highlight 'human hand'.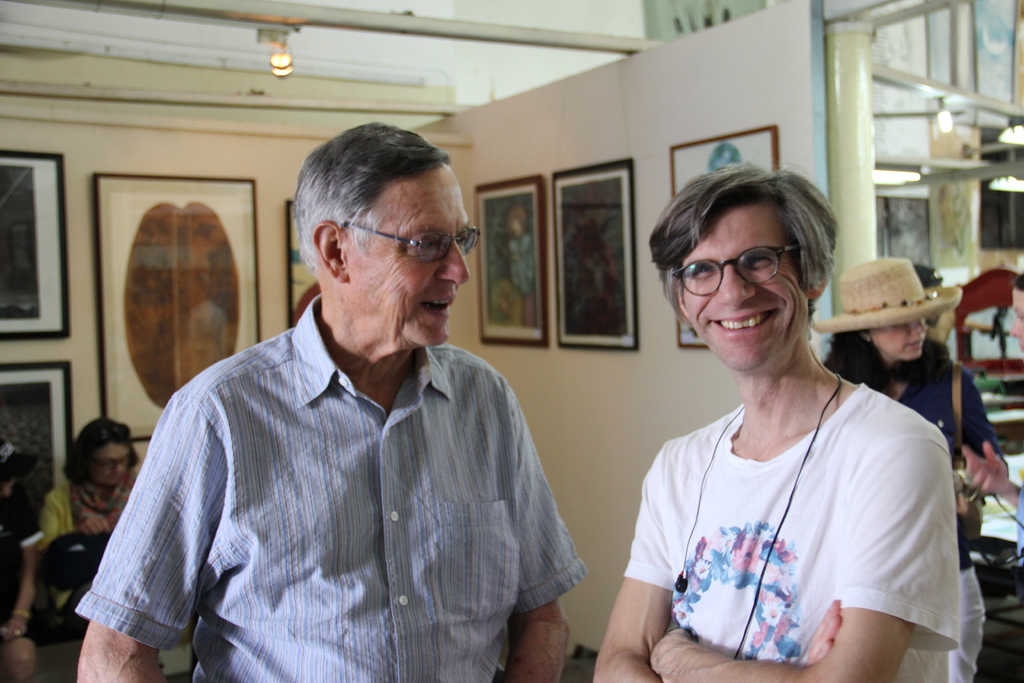
Highlighted region: (2, 618, 27, 642).
